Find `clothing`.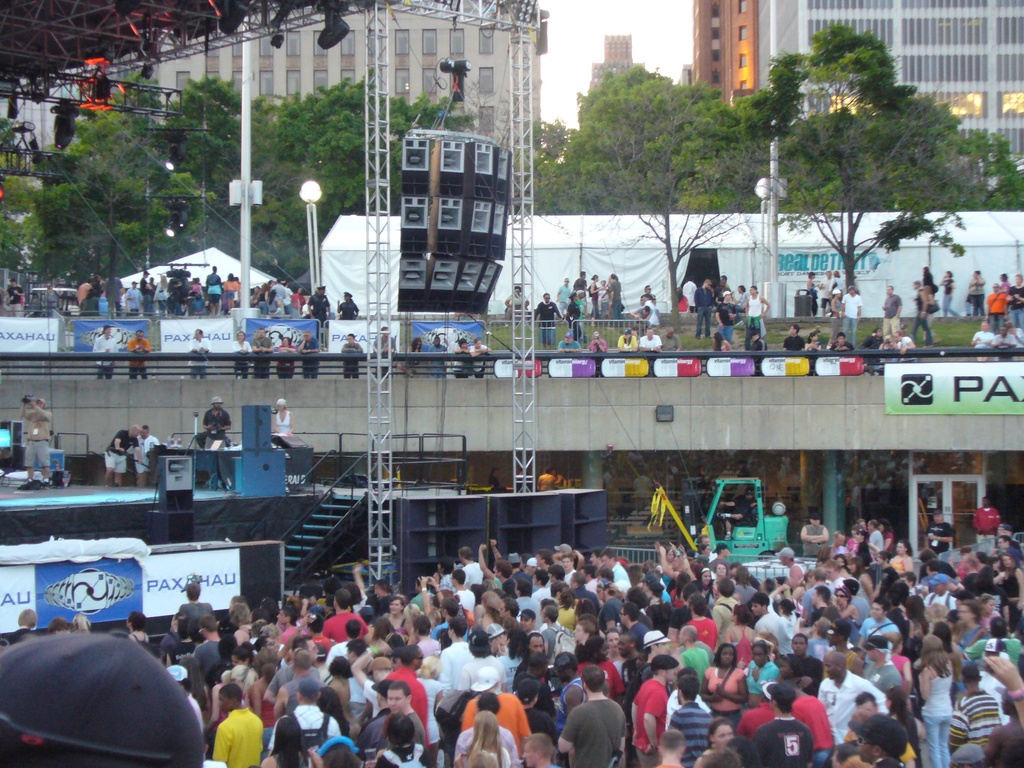
region(632, 619, 650, 644).
